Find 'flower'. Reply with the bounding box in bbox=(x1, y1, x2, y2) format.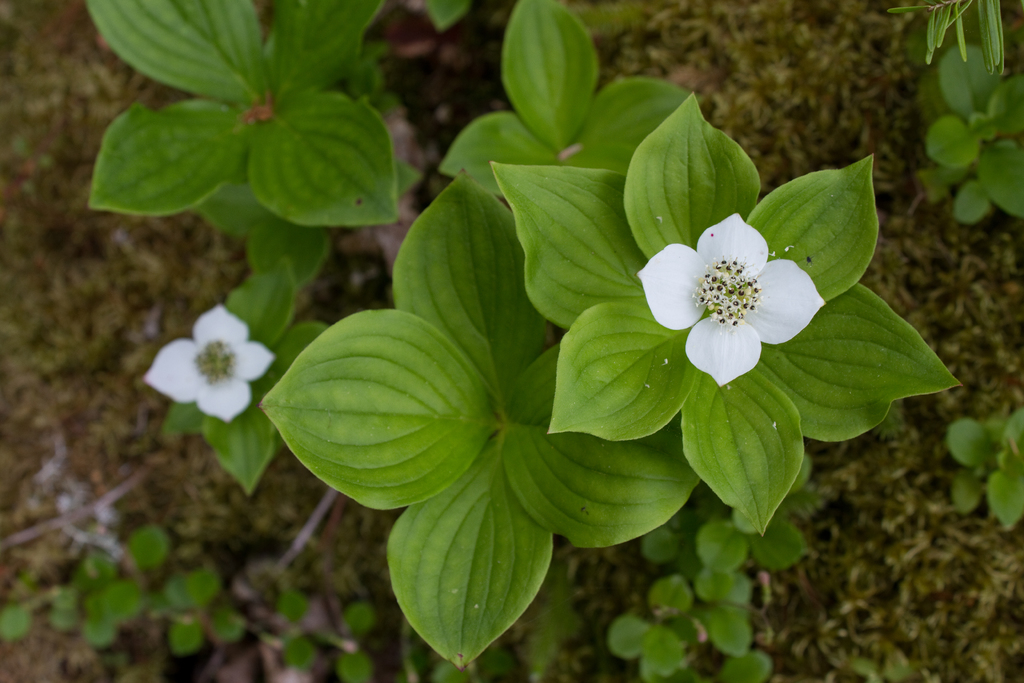
bbox=(140, 306, 273, 420).
